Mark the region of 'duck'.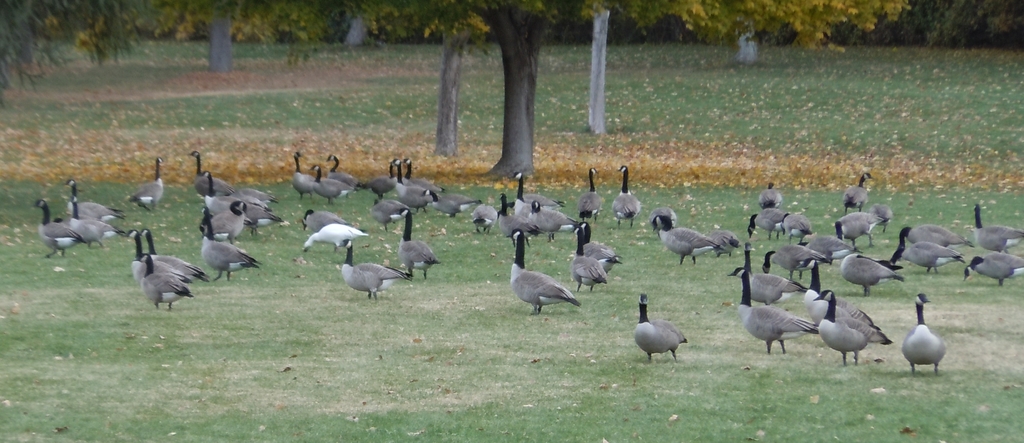
Region: bbox=[124, 229, 198, 285].
